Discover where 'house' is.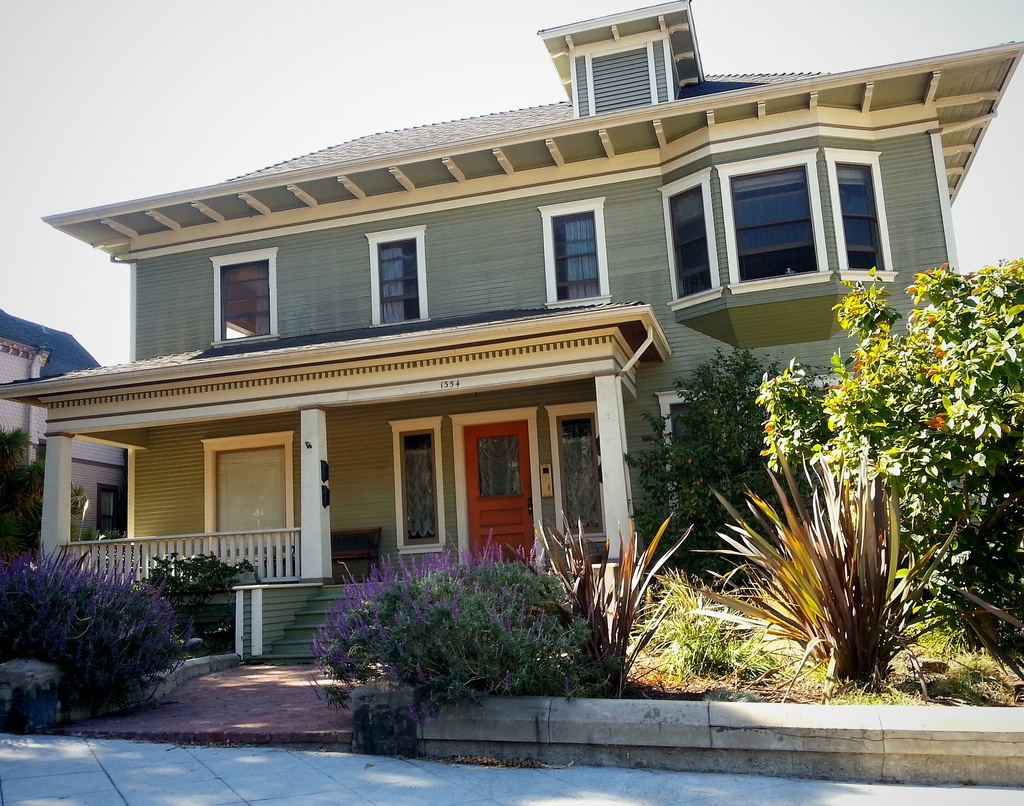
Discovered at pyautogui.locateOnScreen(0, 0, 1016, 655).
